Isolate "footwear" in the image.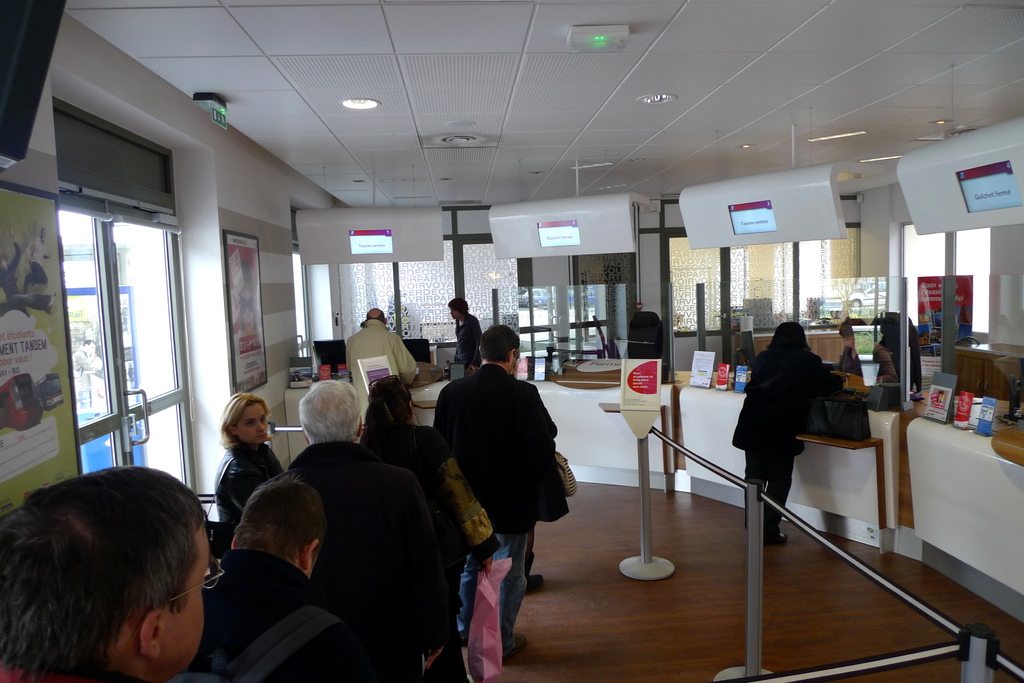
Isolated region: (left=527, top=572, right=540, bottom=594).
